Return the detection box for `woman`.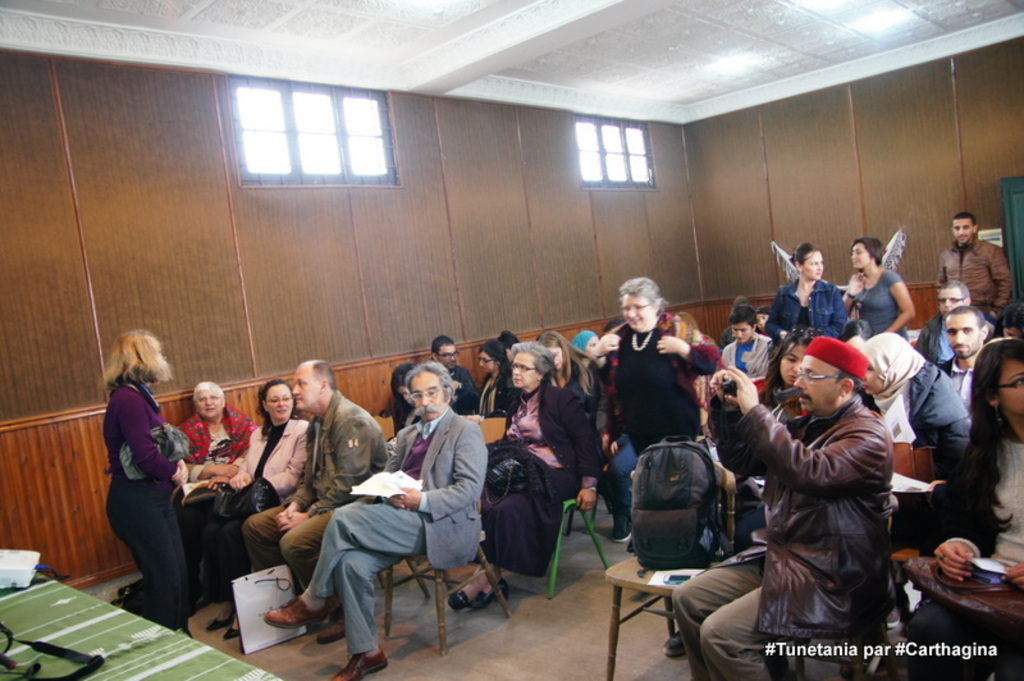
detection(431, 335, 599, 604).
